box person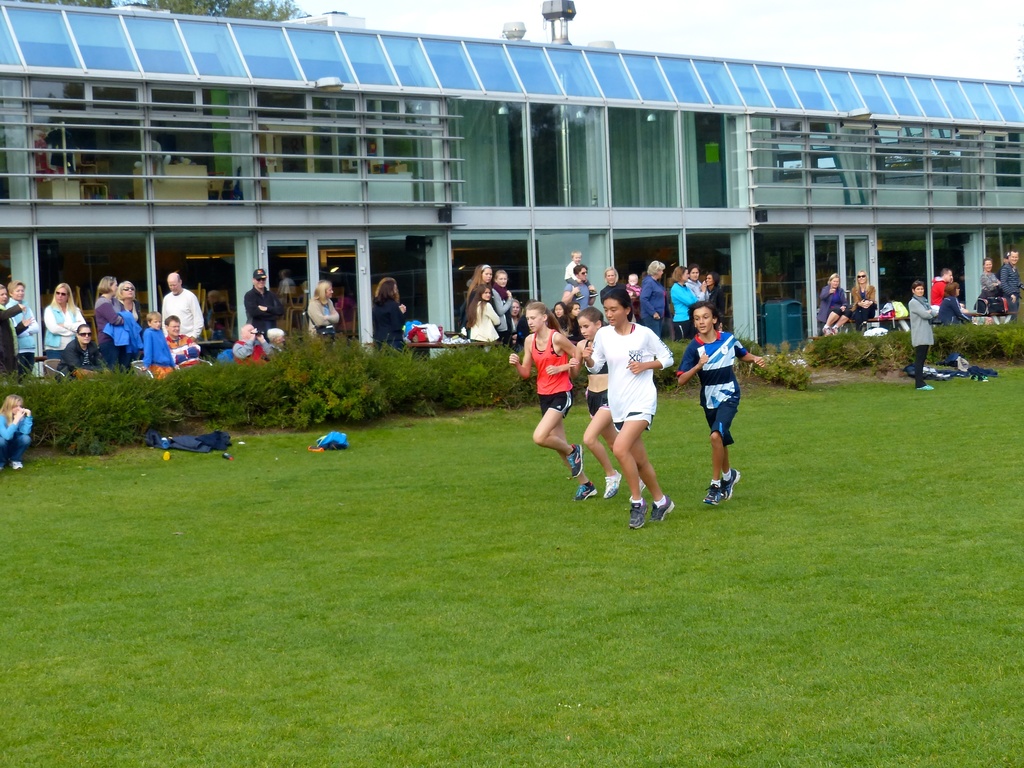
box=[579, 285, 678, 530]
